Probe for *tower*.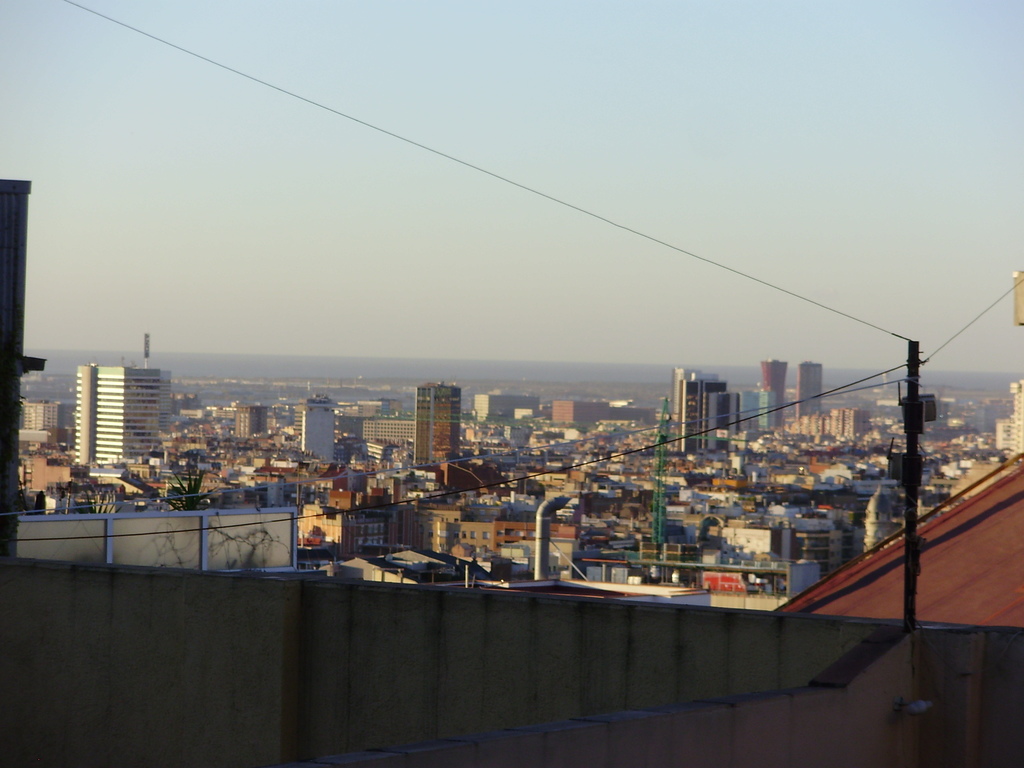
Probe result: select_region(420, 388, 456, 462).
